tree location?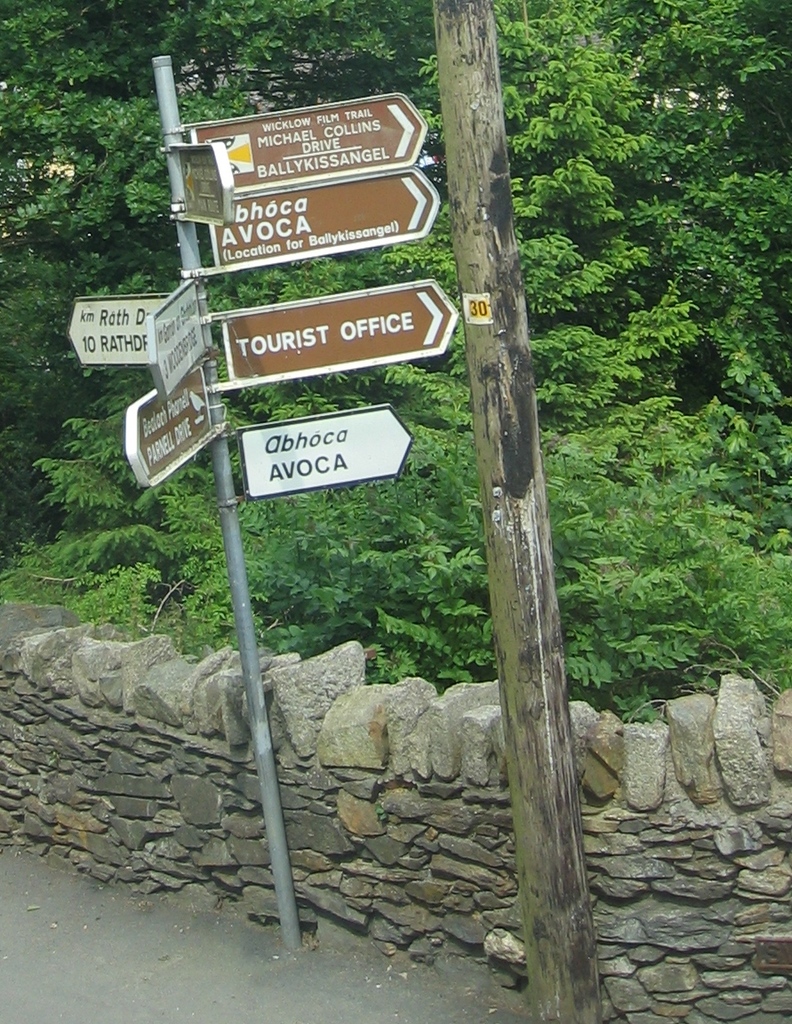
(3,0,711,698)
